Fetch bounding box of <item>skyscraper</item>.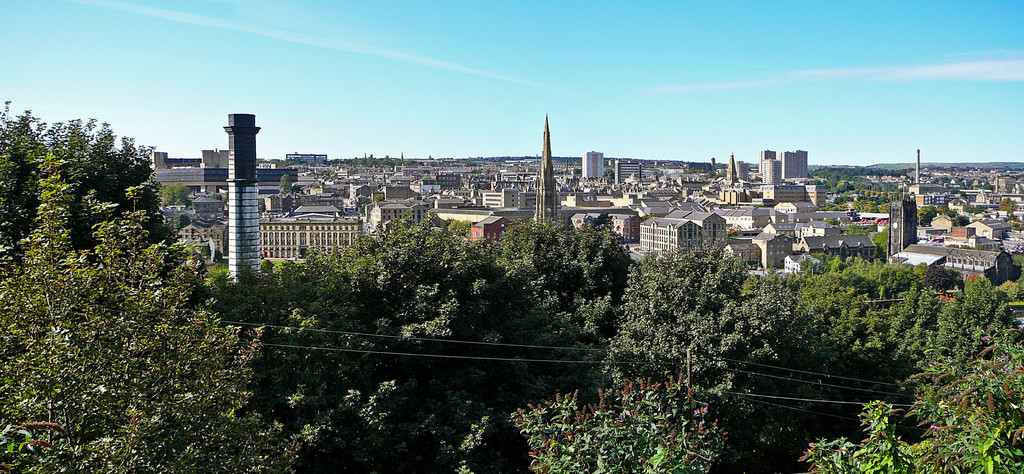
Bbox: (722,147,747,195).
